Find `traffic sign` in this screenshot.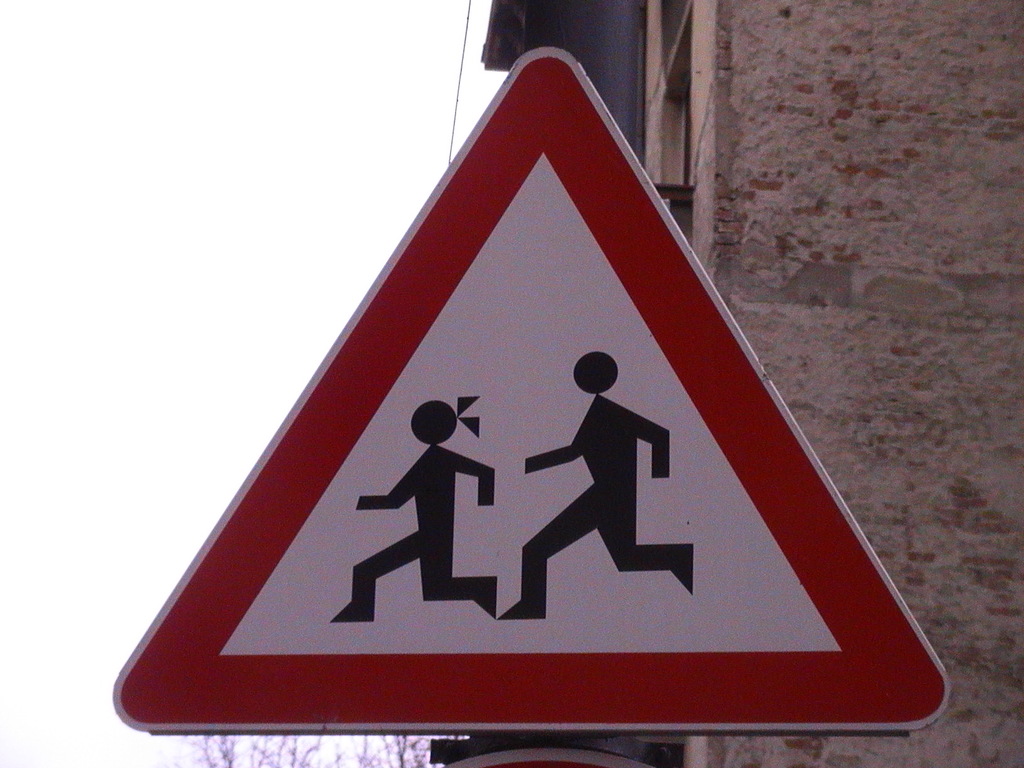
The bounding box for `traffic sign` is pyautogui.locateOnScreen(109, 47, 946, 739).
